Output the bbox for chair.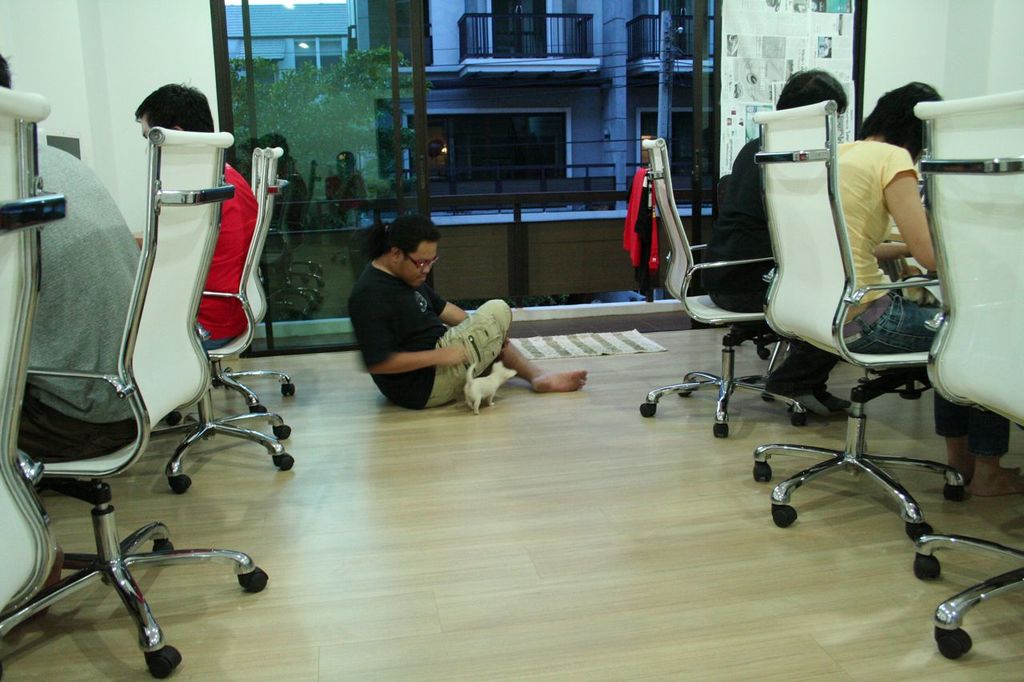
162/355/303/426.
